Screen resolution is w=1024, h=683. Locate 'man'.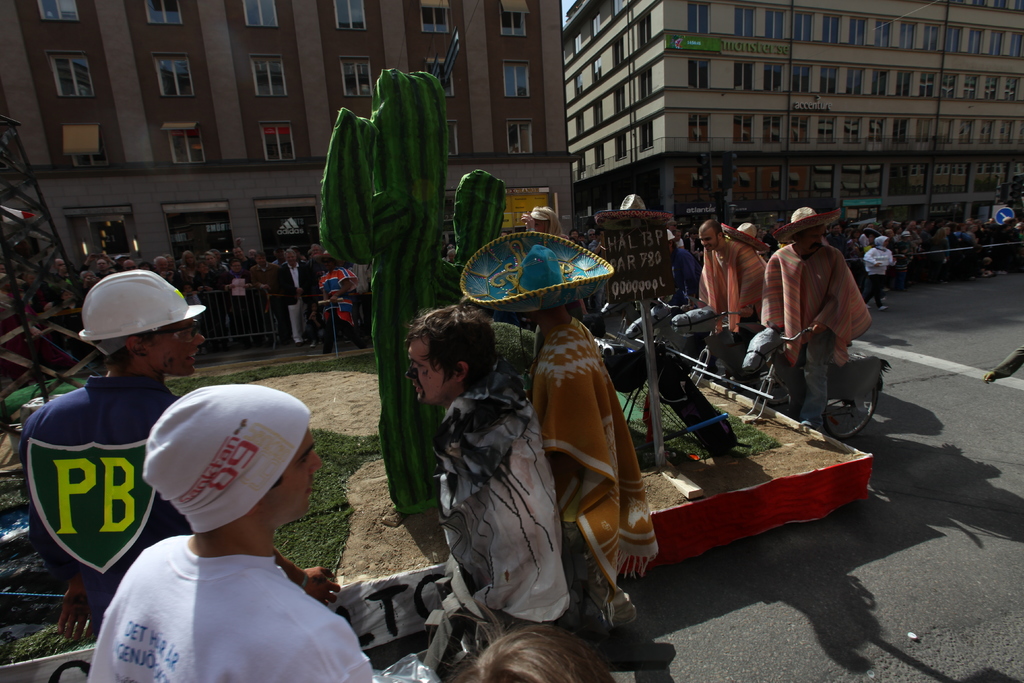
BBox(36, 256, 70, 286).
